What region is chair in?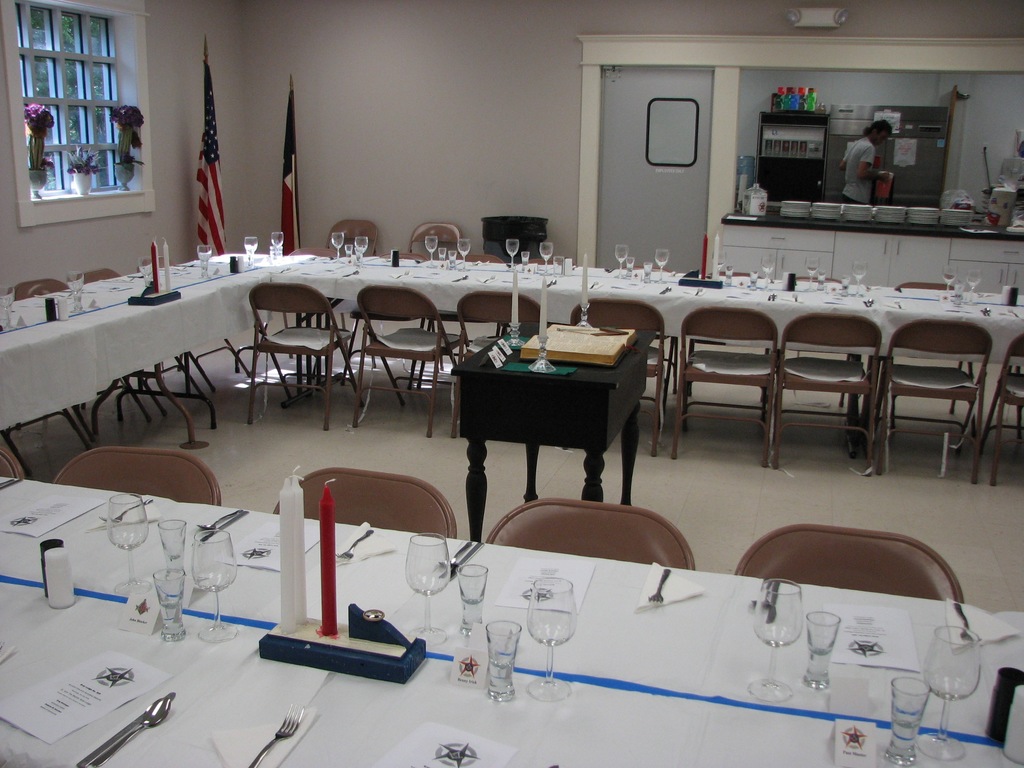
box=[401, 250, 511, 400].
